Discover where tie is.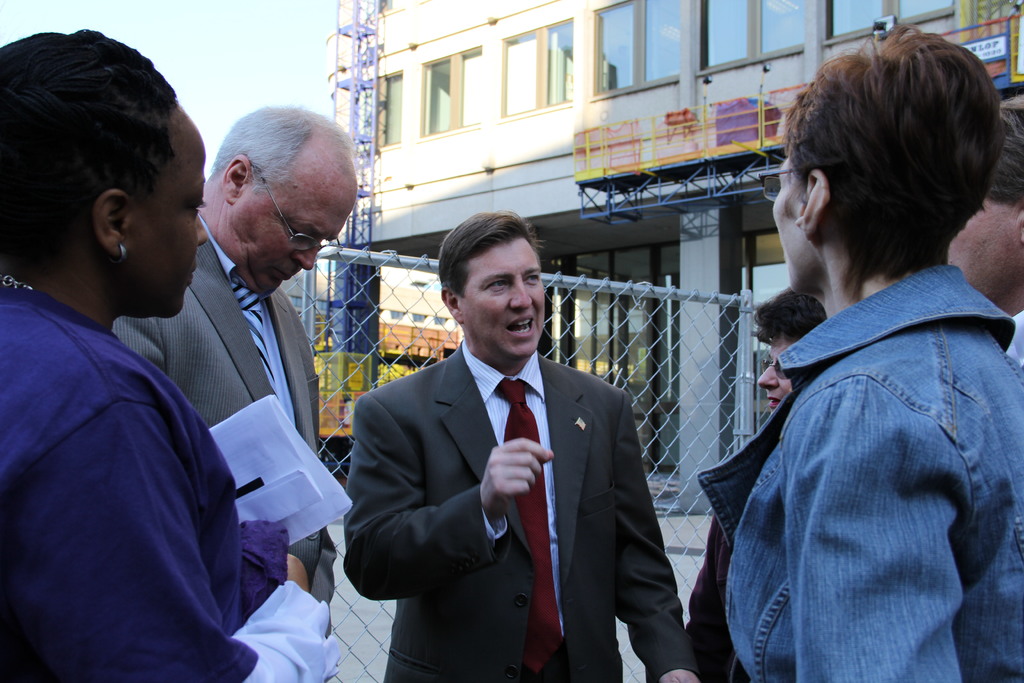
Discovered at 220,279,275,391.
